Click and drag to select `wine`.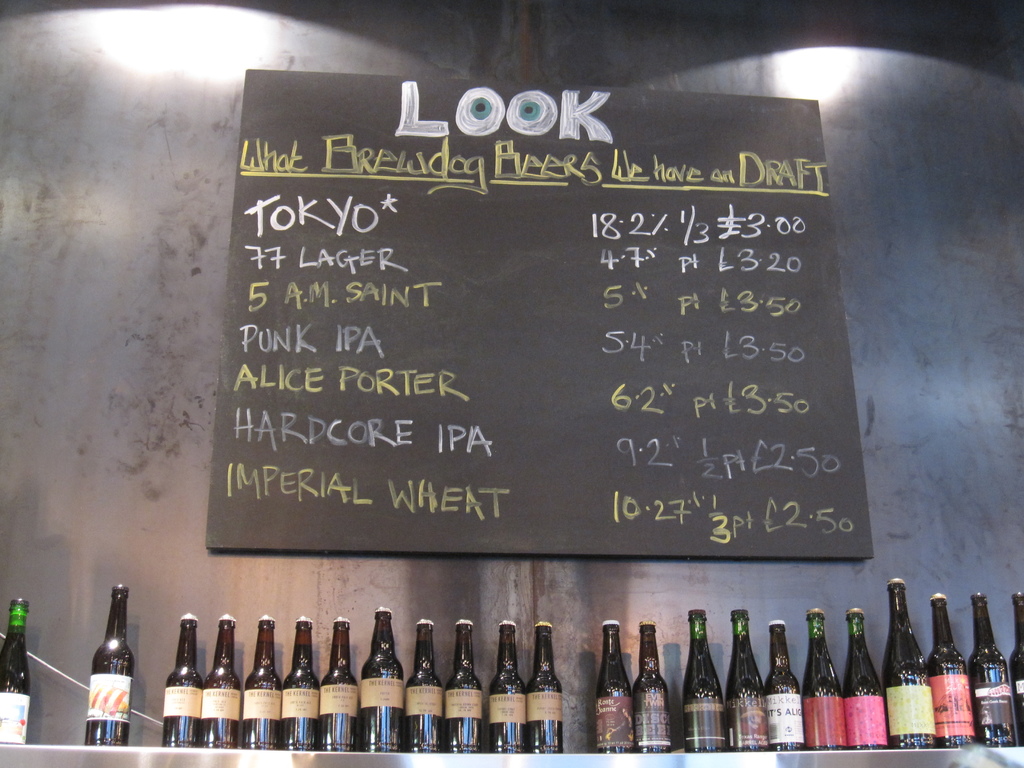
Selection: {"x1": 674, "y1": 596, "x2": 726, "y2": 756}.
